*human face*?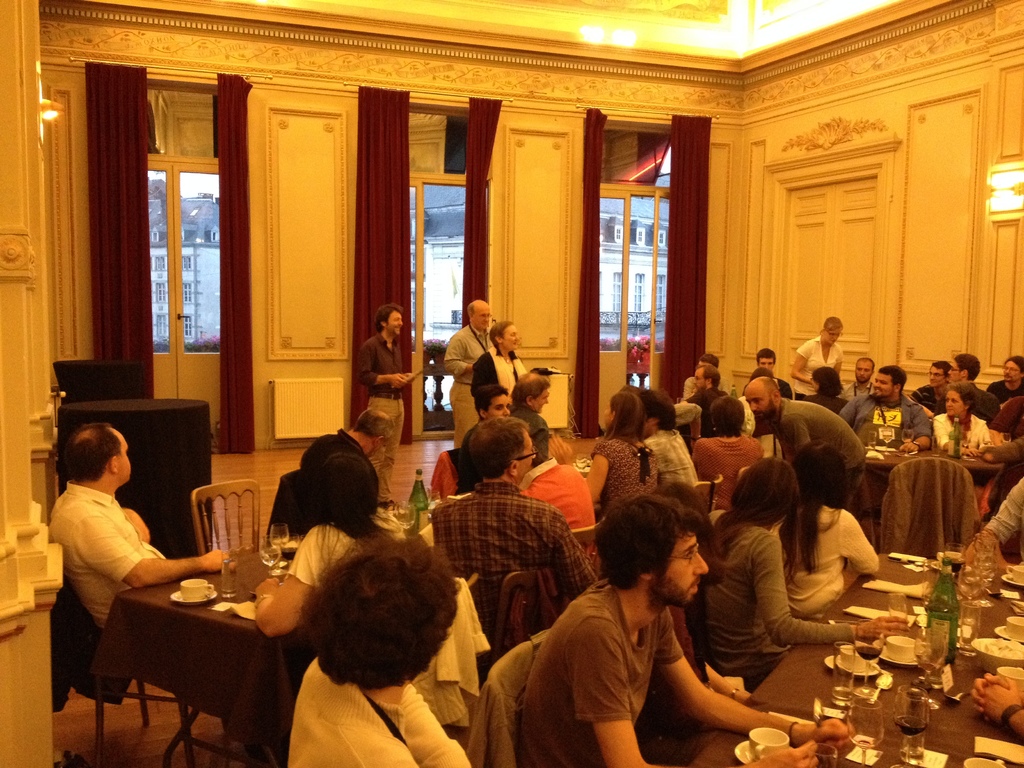
[left=949, top=358, right=963, bottom=382]
